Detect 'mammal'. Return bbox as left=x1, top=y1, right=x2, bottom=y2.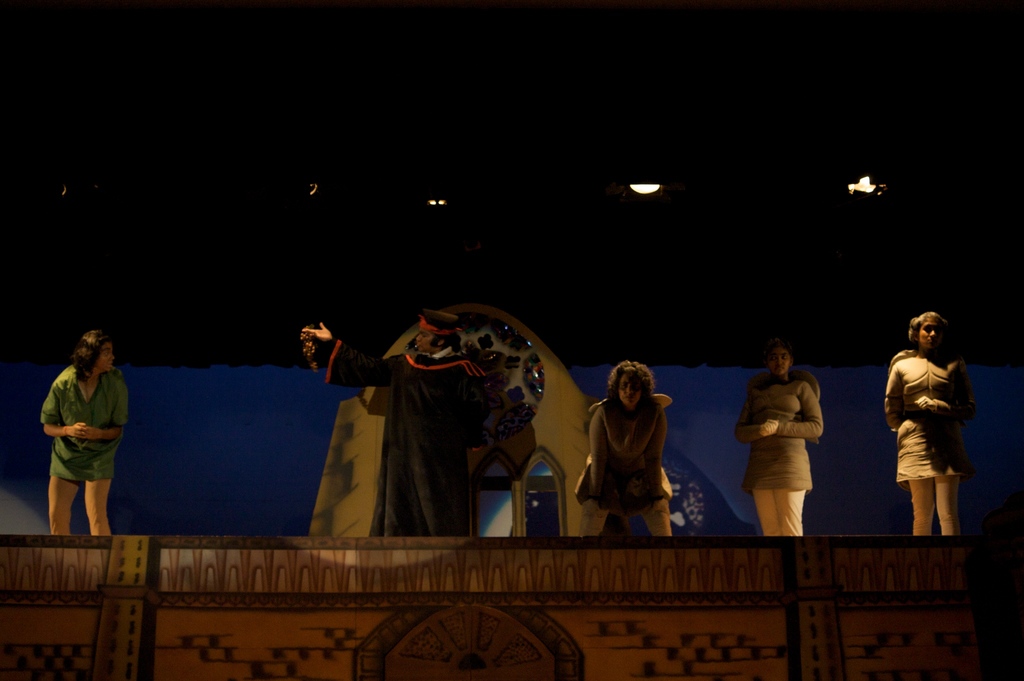
left=738, top=351, right=826, bottom=538.
